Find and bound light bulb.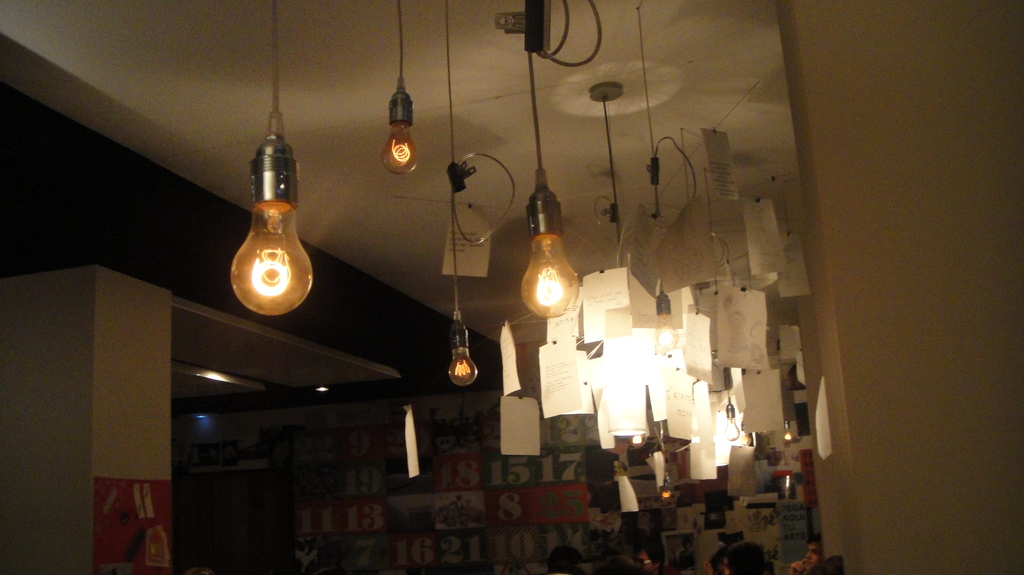
Bound: <box>386,86,421,169</box>.
